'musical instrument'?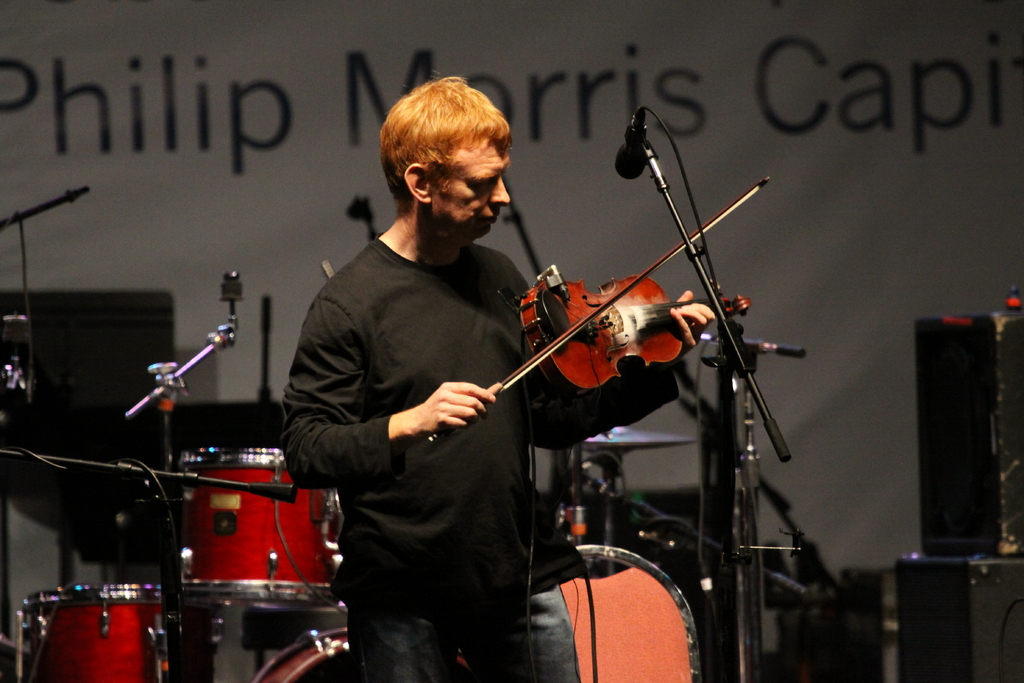
<region>164, 439, 353, 612</region>
